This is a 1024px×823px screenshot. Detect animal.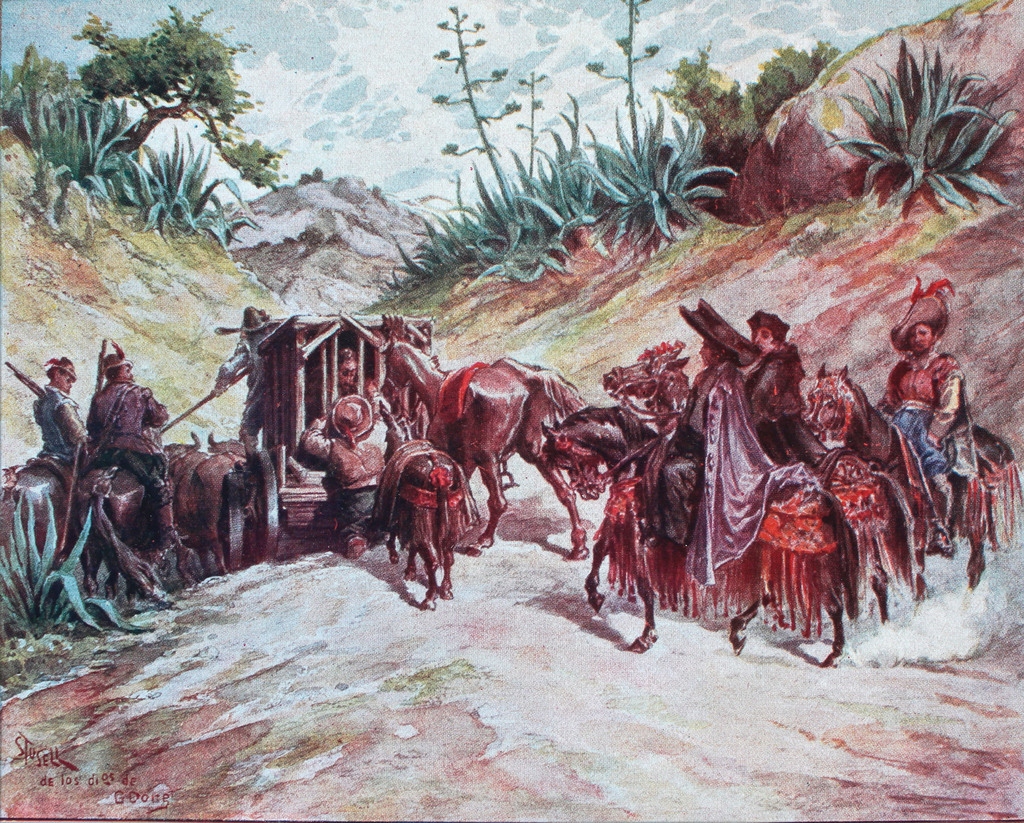
crop(591, 336, 916, 637).
